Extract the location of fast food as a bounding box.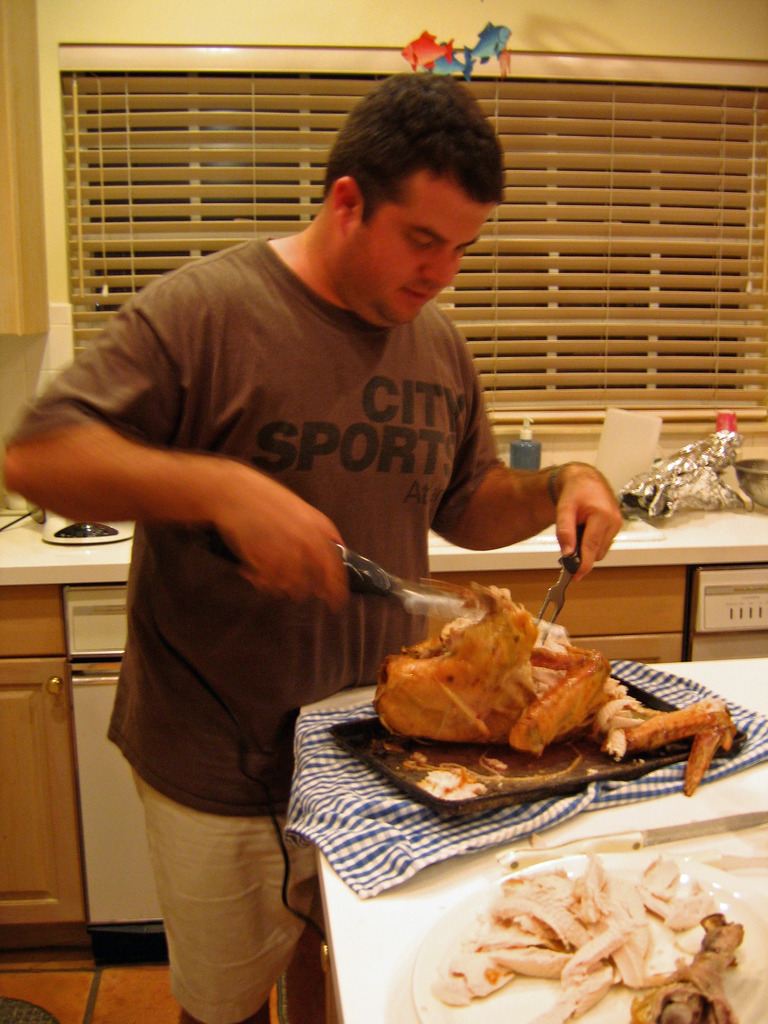
pyautogui.locateOnScreen(415, 838, 756, 1017).
